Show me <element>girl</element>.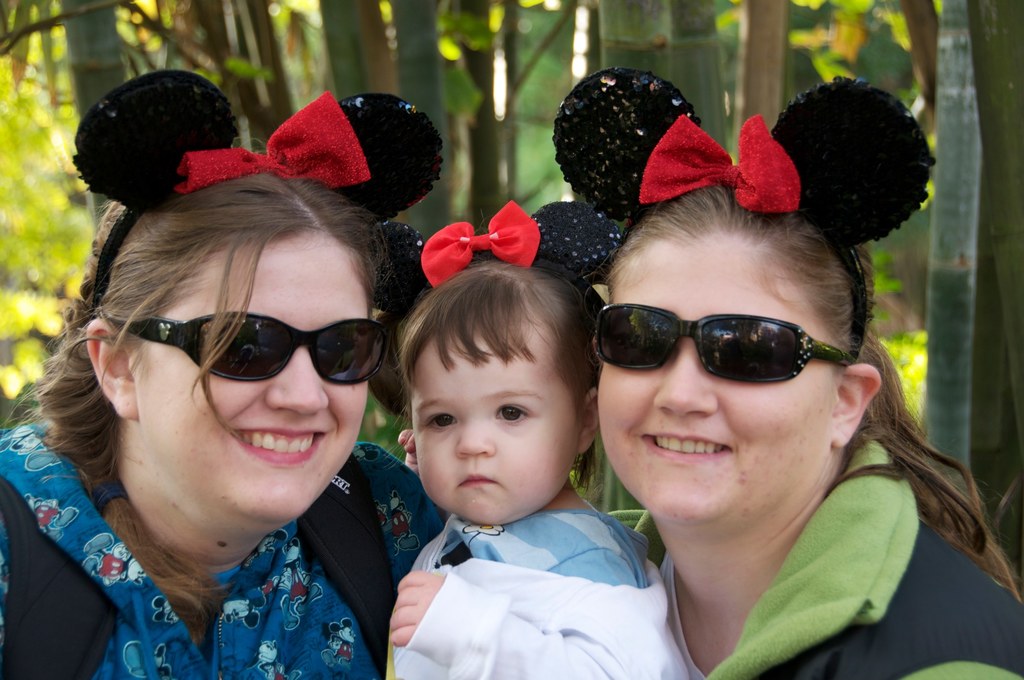
<element>girl</element> is here: [366,197,620,679].
